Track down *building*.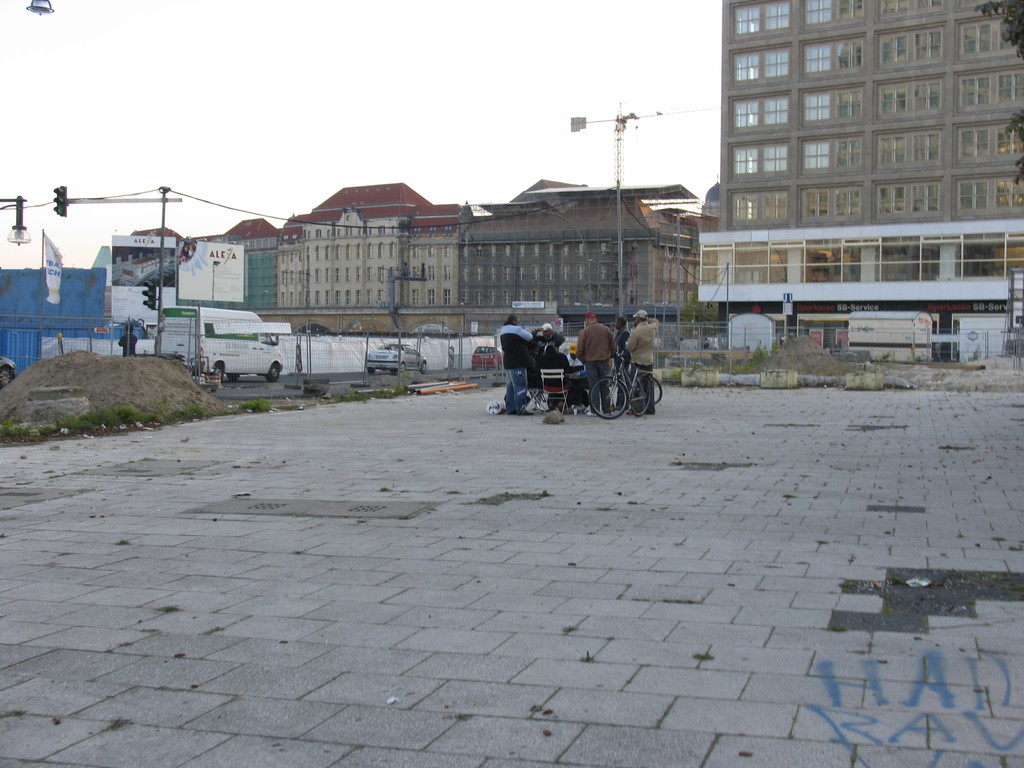
Tracked to 461,172,703,310.
